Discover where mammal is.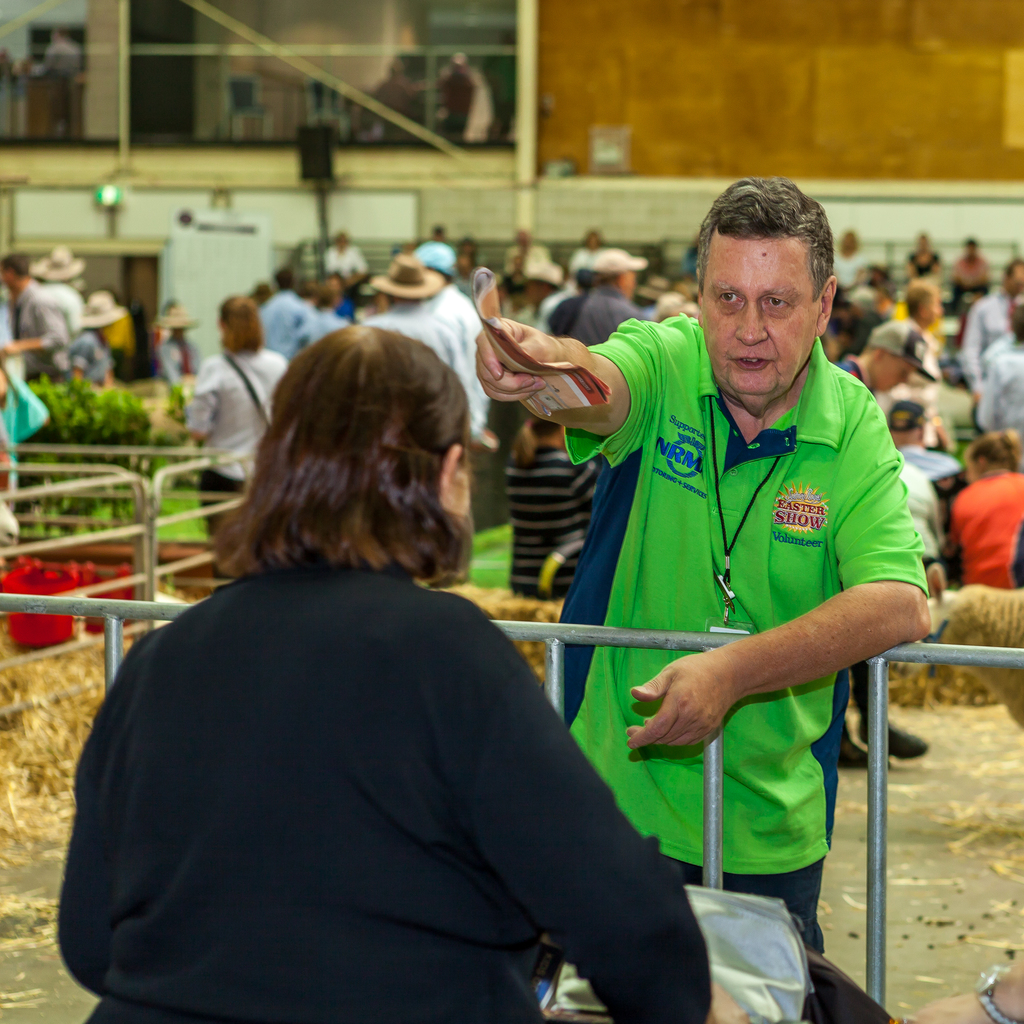
Discovered at region(417, 237, 476, 333).
